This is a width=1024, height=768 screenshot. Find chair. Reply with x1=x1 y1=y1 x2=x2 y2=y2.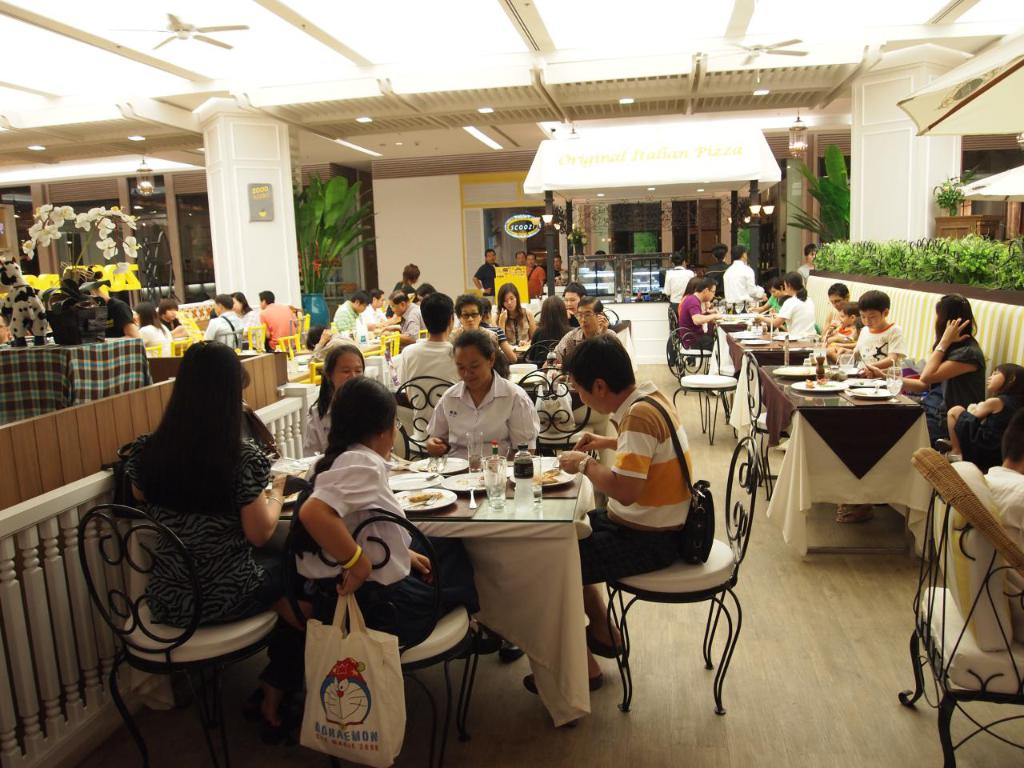
x1=530 y1=310 x2=542 y2=318.
